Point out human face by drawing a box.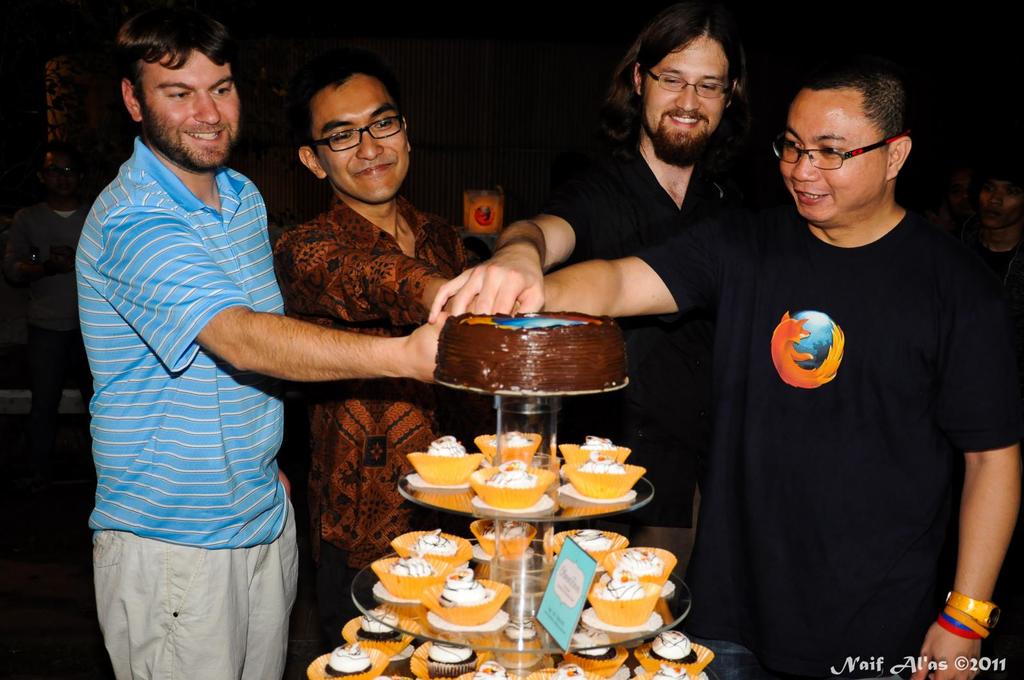
[x1=778, y1=90, x2=893, y2=230].
